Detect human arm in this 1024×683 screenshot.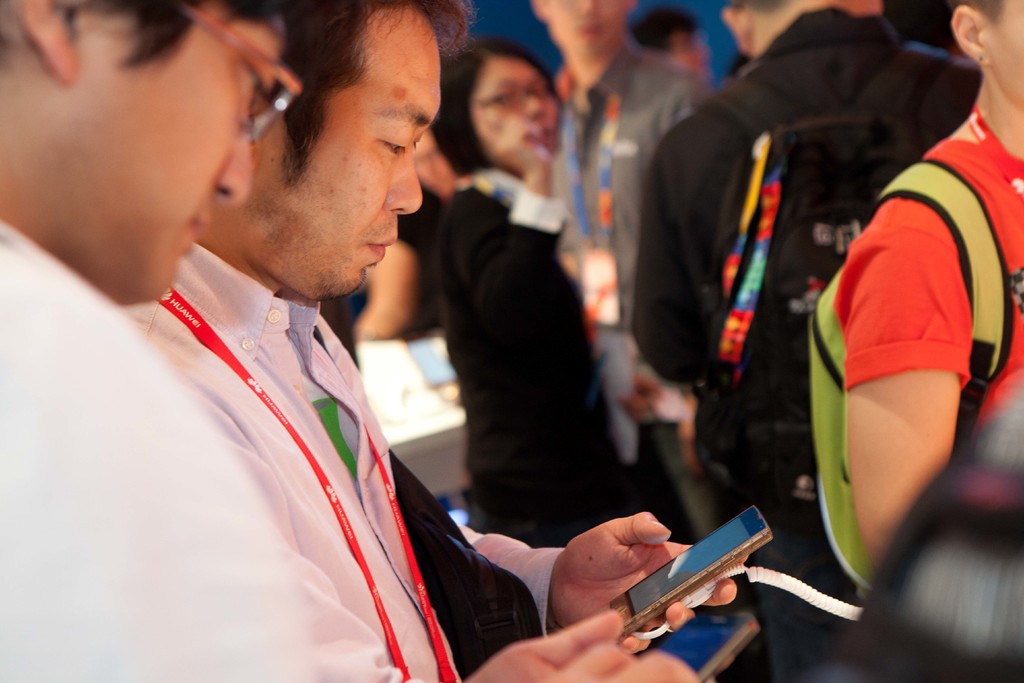
Detection: pyautogui.locateOnScreen(604, 117, 726, 397).
